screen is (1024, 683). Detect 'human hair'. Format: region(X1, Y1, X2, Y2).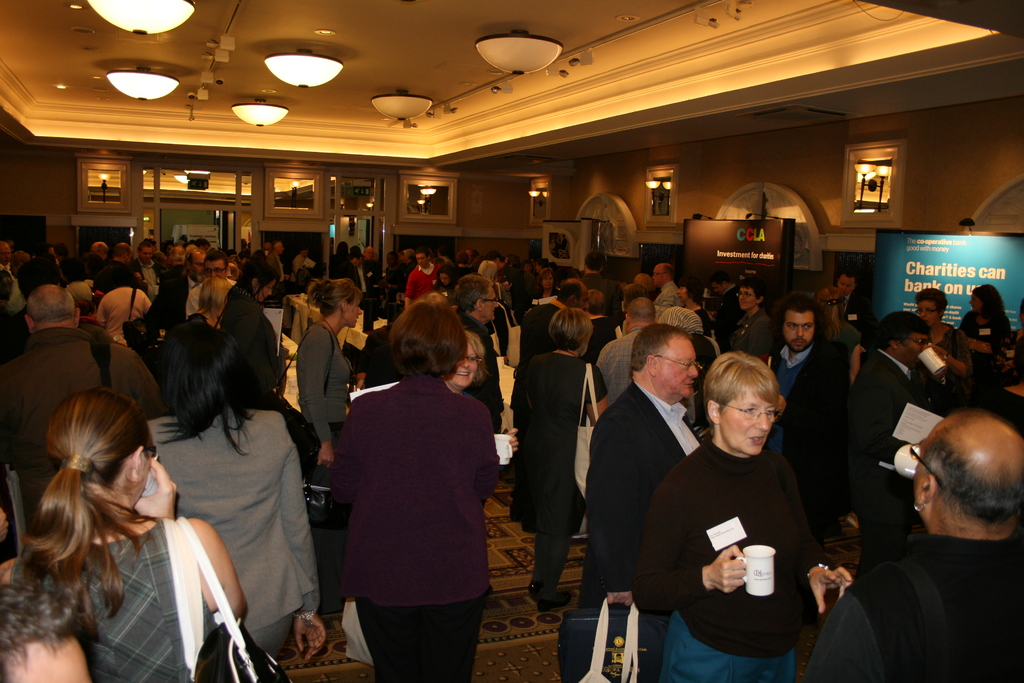
region(768, 289, 826, 345).
